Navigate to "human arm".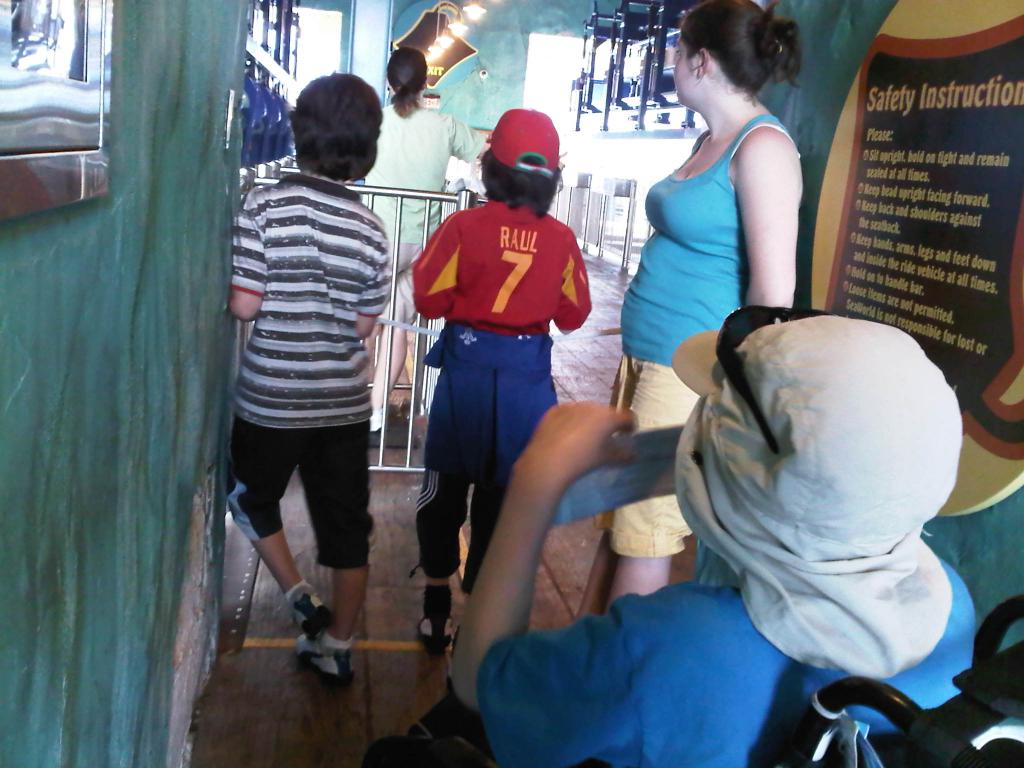
Navigation target: select_region(357, 236, 382, 346).
